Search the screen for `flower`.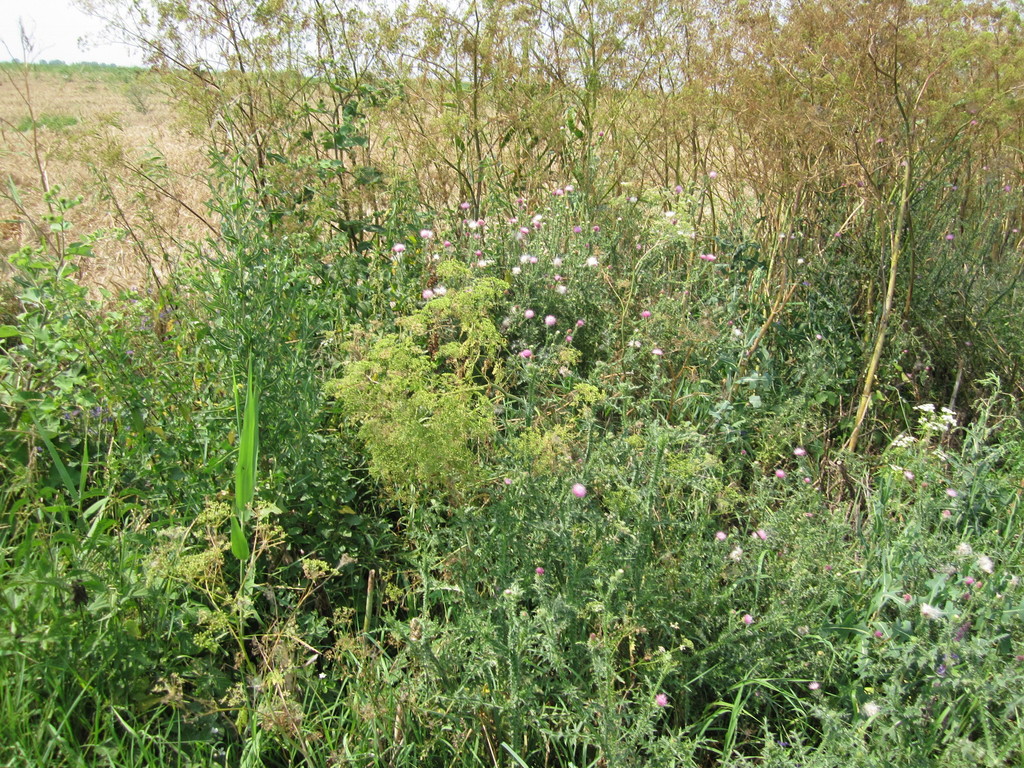
Found at box=[772, 467, 784, 477].
